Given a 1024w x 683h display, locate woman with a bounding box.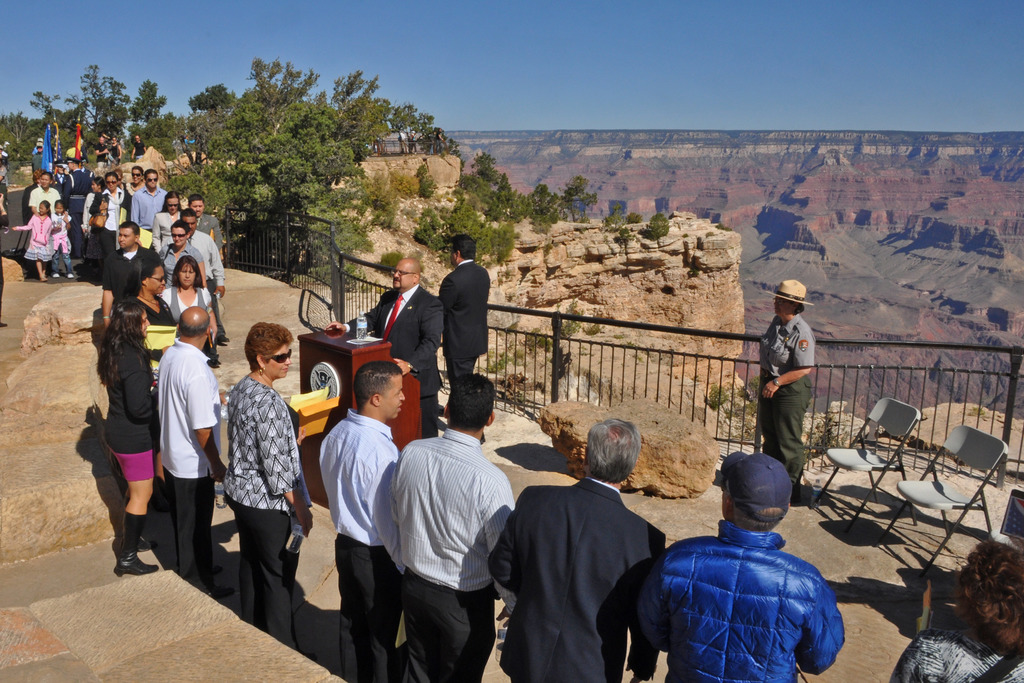
Located: [x1=28, y1=172, x2=69, y2=220].
